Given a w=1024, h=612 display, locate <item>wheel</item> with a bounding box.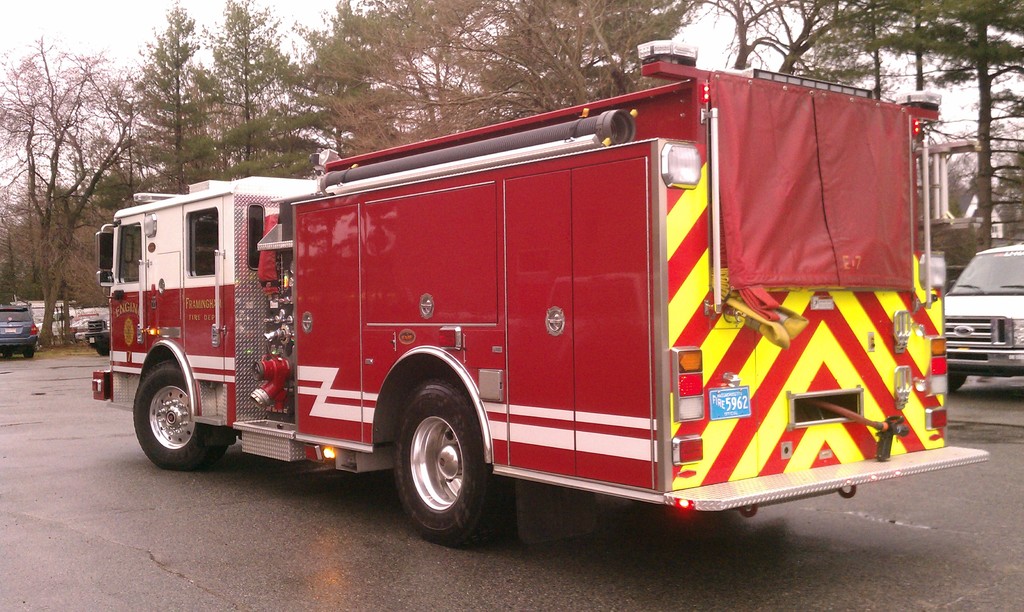
Located: {"left": 383, "top": 393, "right": 490, "bottom": 538}.
